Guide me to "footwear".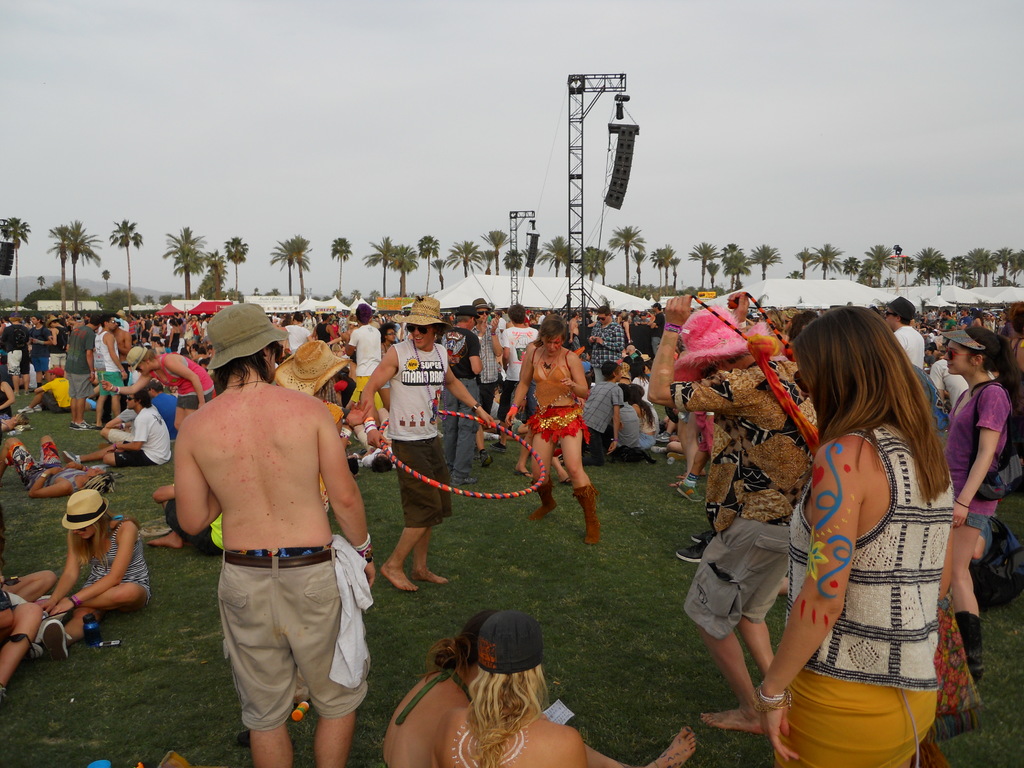
Guidance: (x1=33, y1=407, x2=42, y2=410).
